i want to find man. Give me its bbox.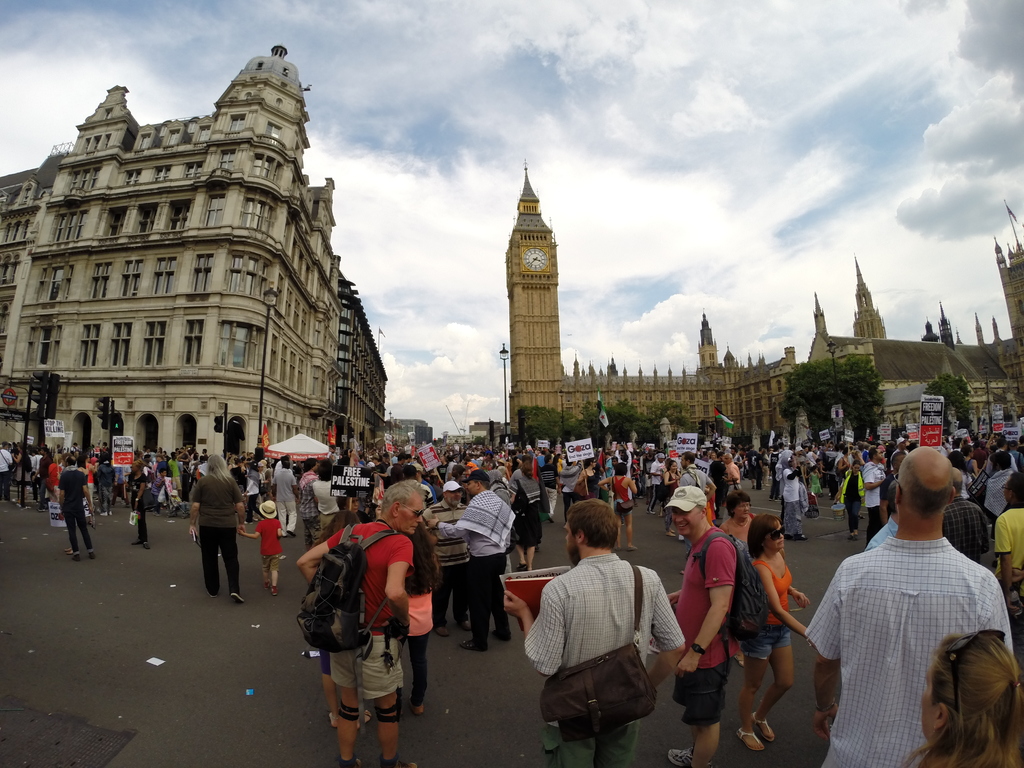
[x1=647, y1=451, x2=669, y2=518].
